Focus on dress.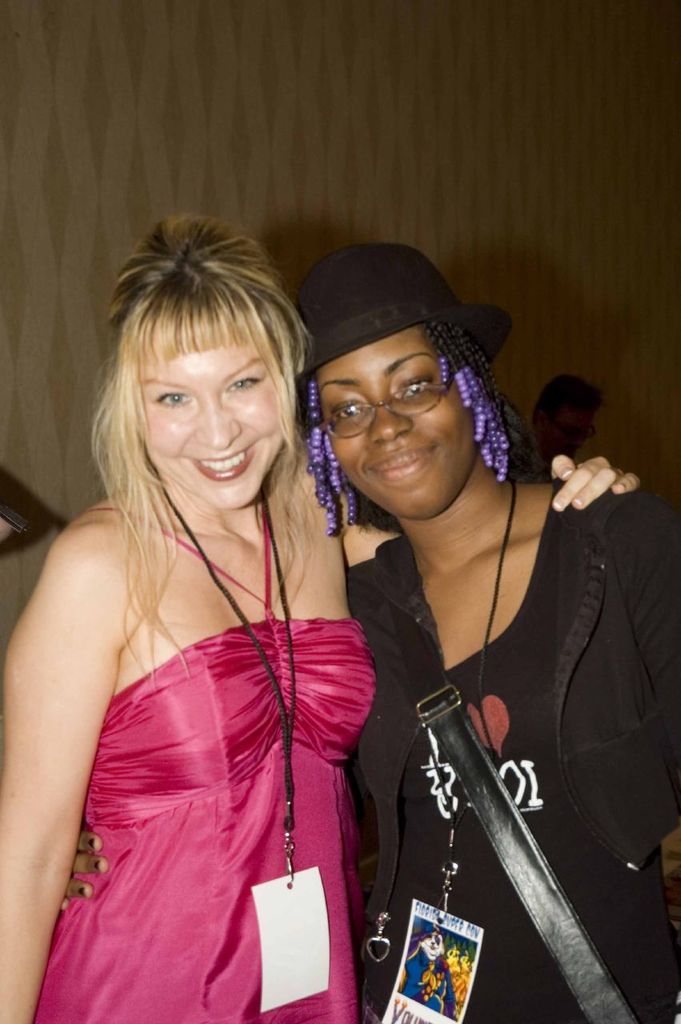
Focused at left=34, top=508, right=375, bottom=1023.
